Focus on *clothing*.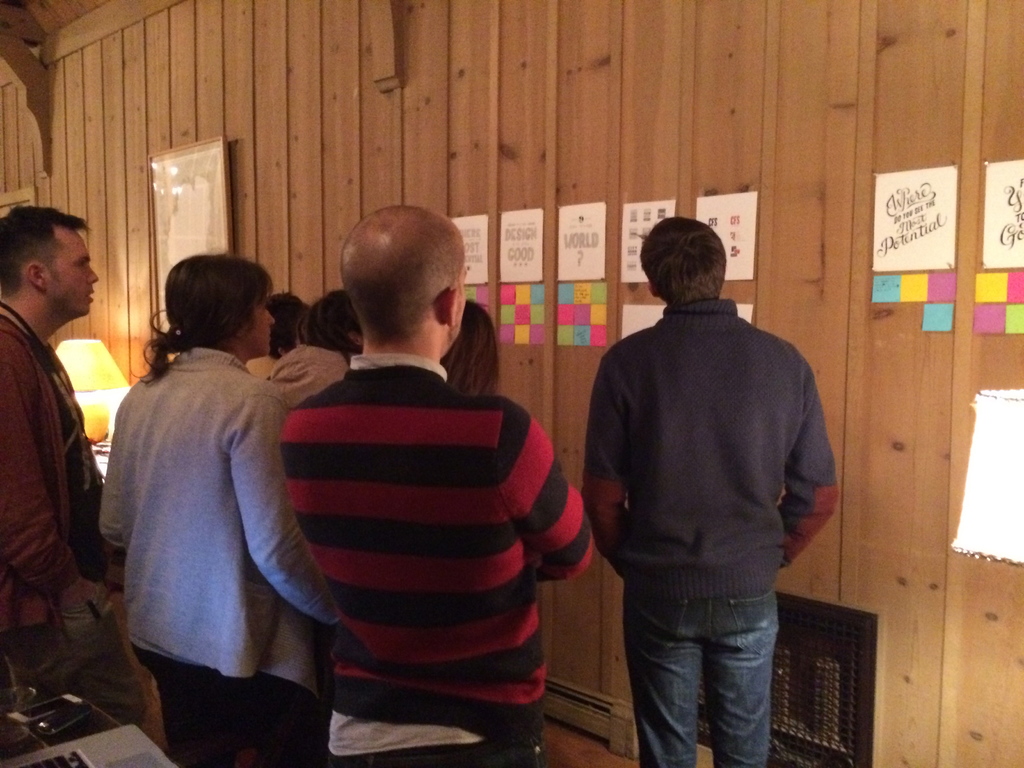
Focused at {"left": 267, "top": 339, "right": 355, "bottom": 412}.
